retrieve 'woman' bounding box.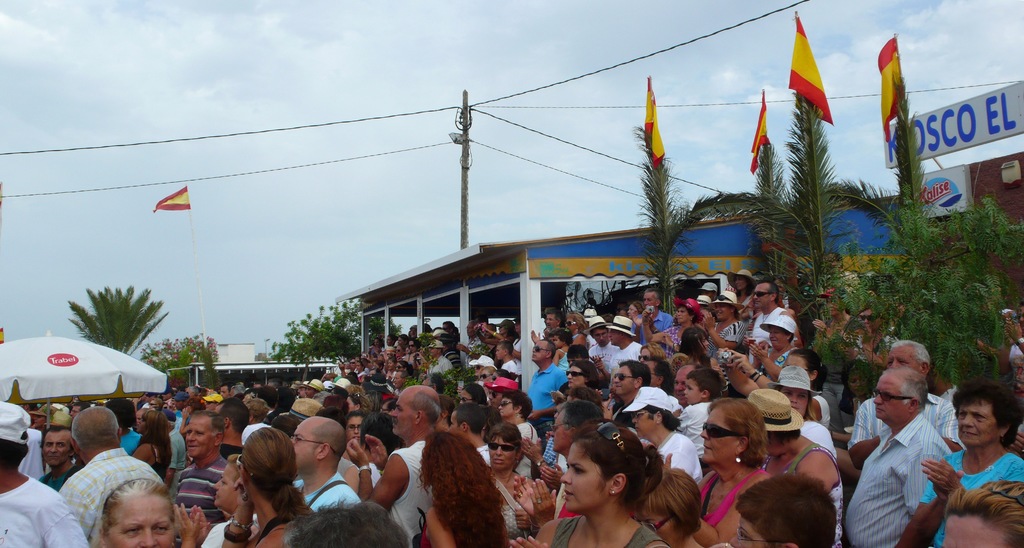
Bounding box: select_region(564, 359, 601, 393).
